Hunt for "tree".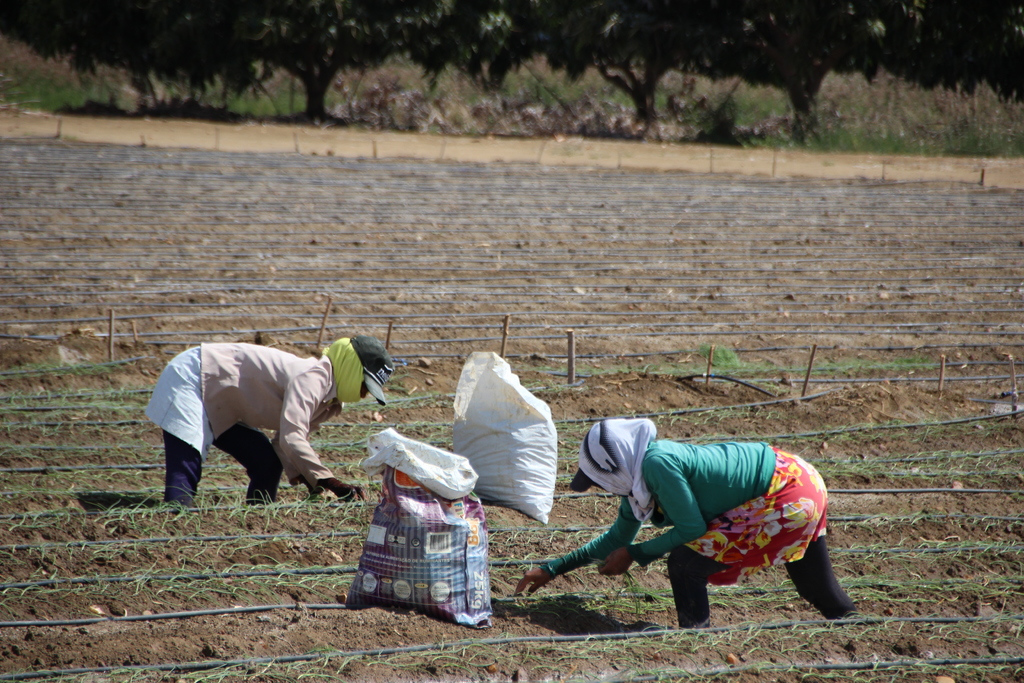
Hunted down at region(0, 0, 516, 119).
